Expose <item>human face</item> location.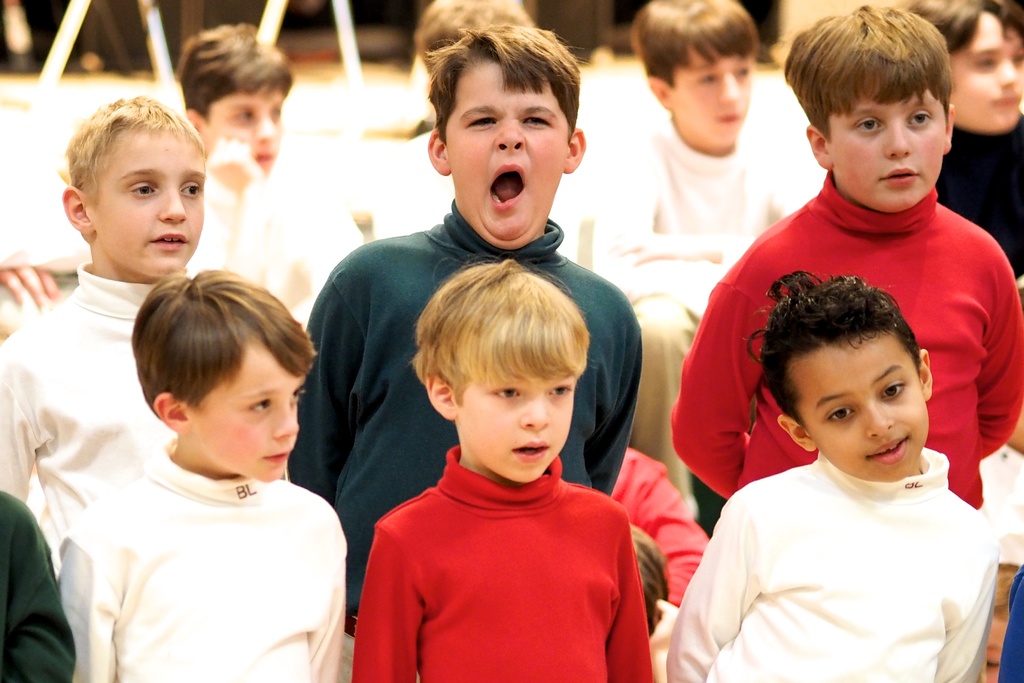
Exposed at select_region(781, 5, 968, 213).
